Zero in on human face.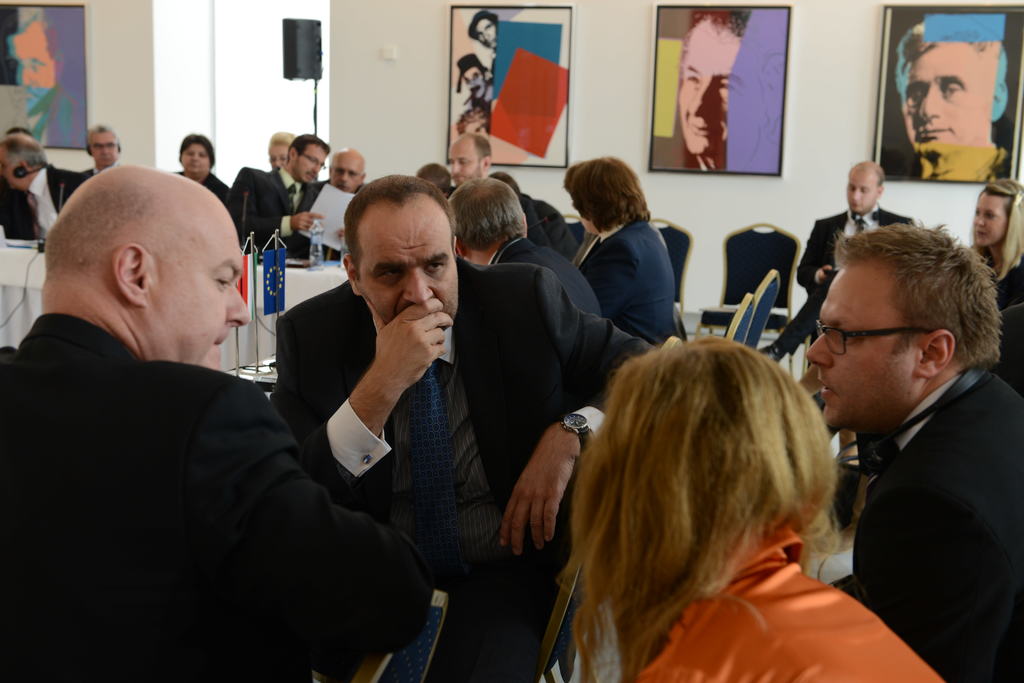
Zeroed in: rect(0, 147, 22, 188).
